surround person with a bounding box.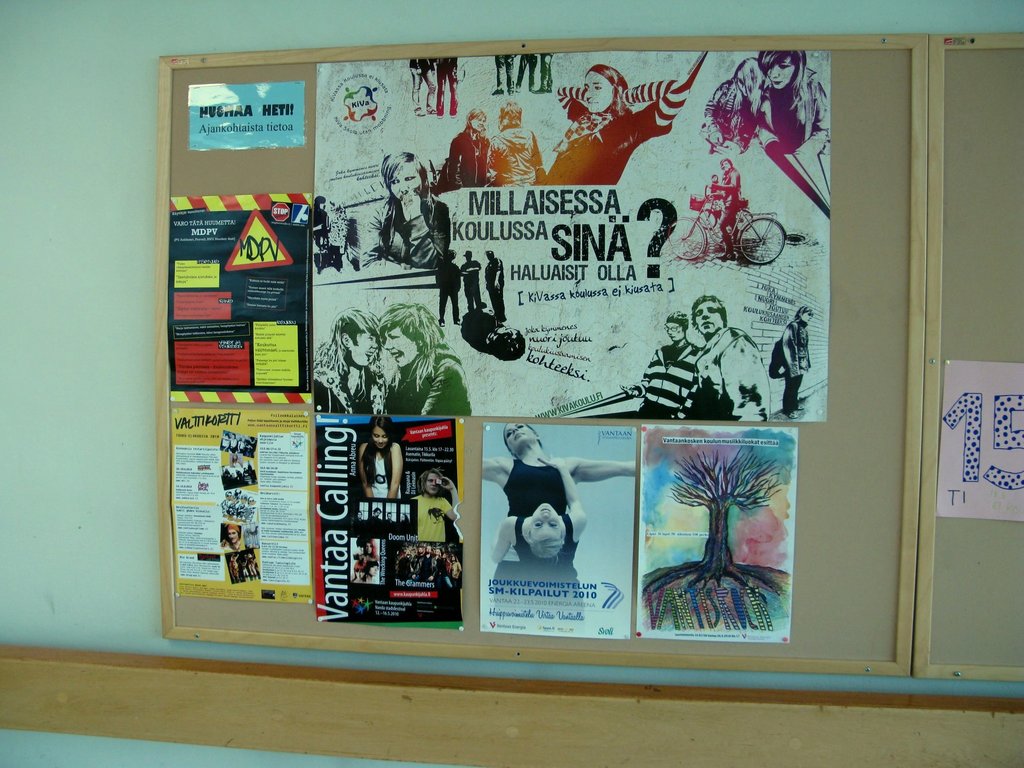
357,417,406,518.
